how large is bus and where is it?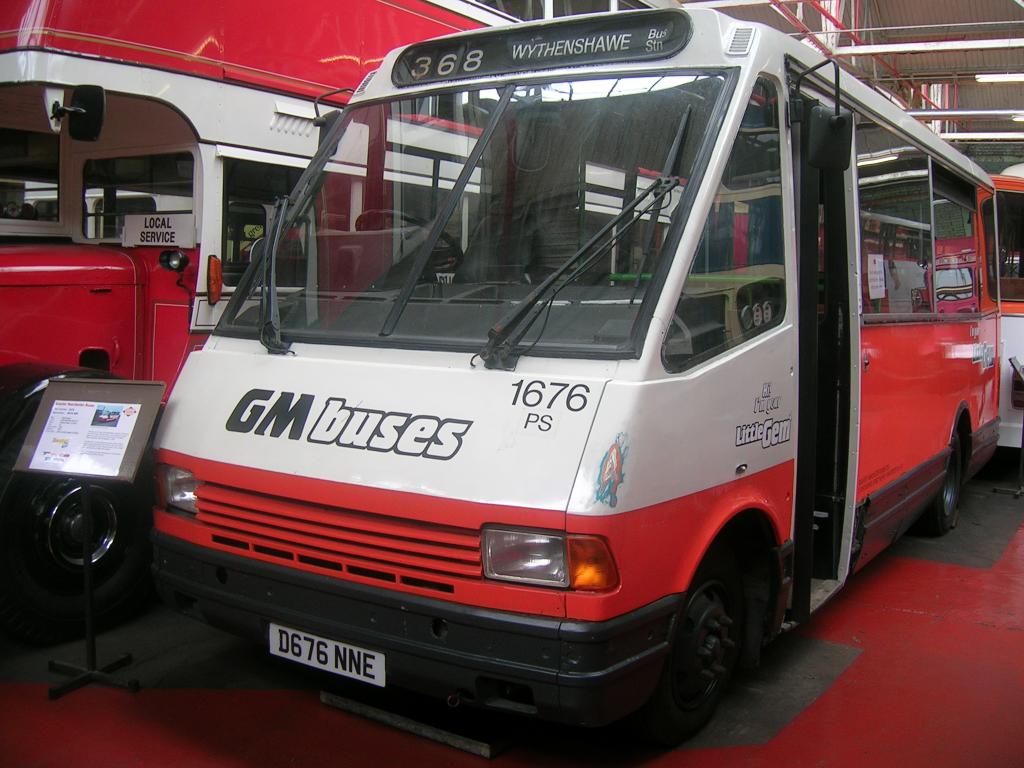
Bounding box: <box>141,8,1005,767</box>.
